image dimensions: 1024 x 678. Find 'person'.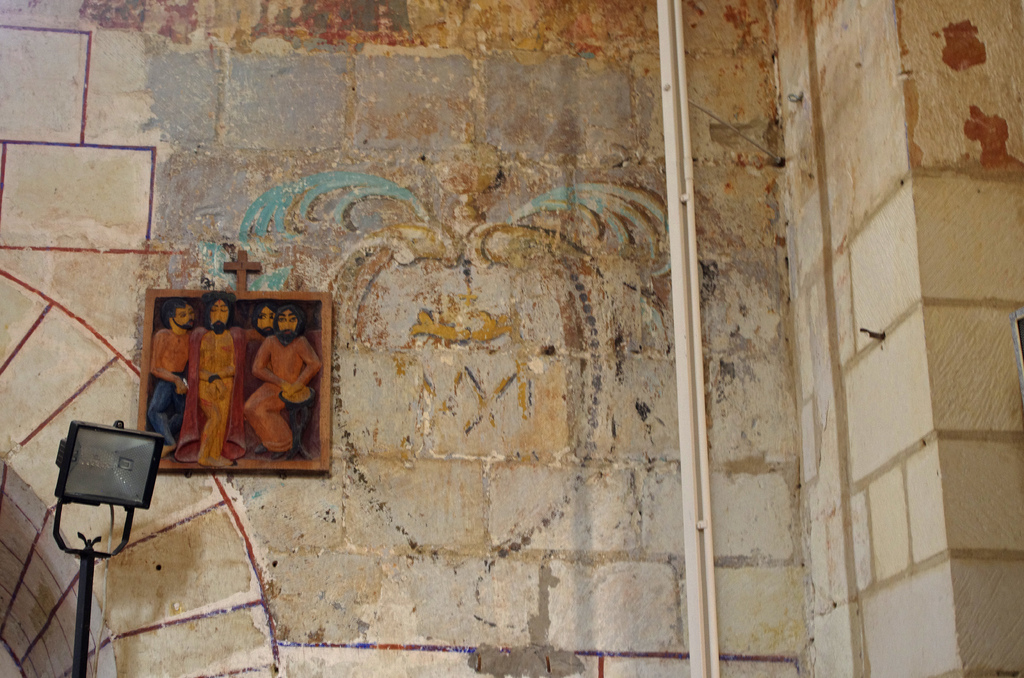
236/302/328/456.
